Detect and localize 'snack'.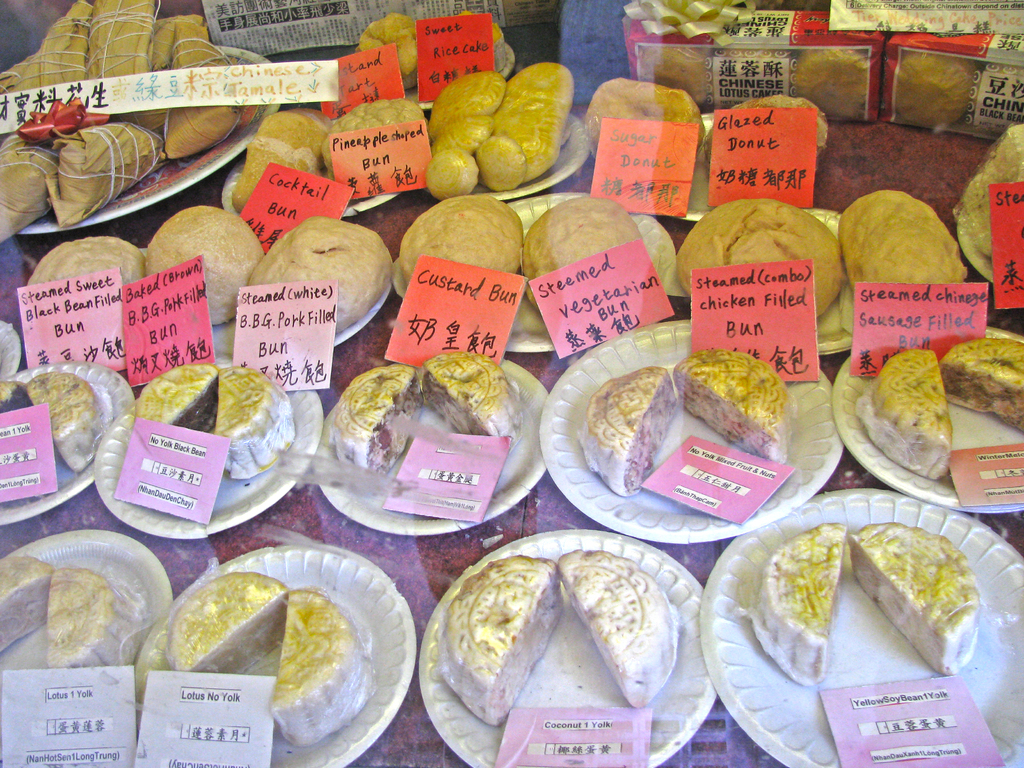
Localized at select_region(510, 195, 669, 329).
